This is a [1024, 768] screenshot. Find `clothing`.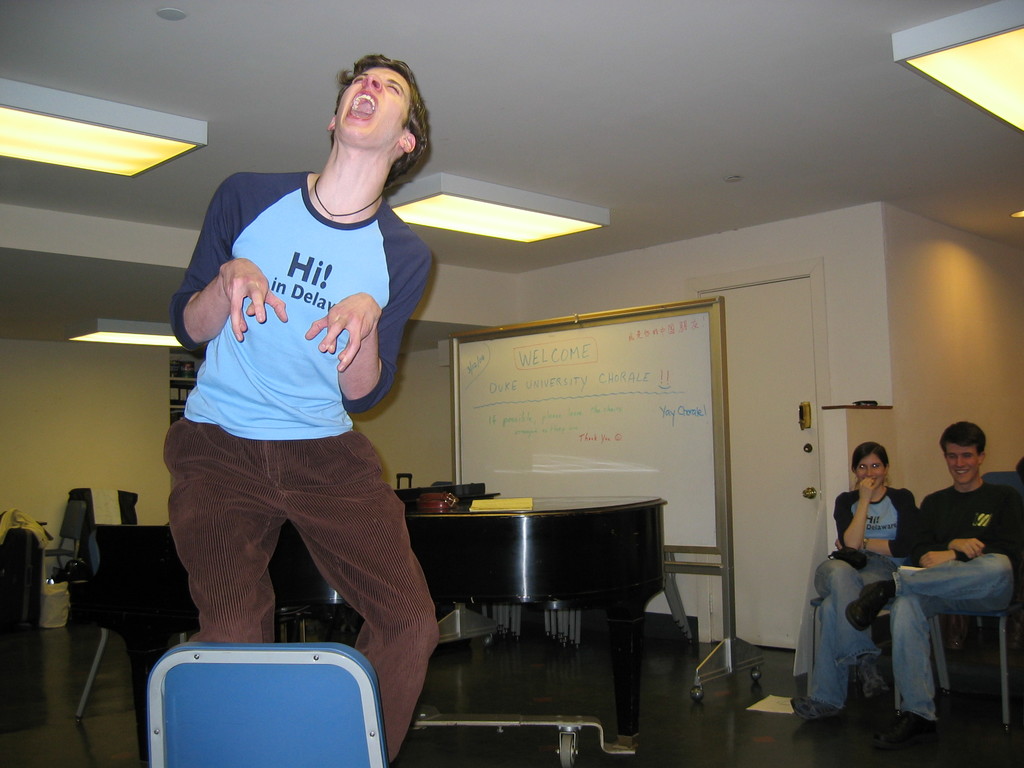
Bounding box: (870, 552, 1023, 723).
